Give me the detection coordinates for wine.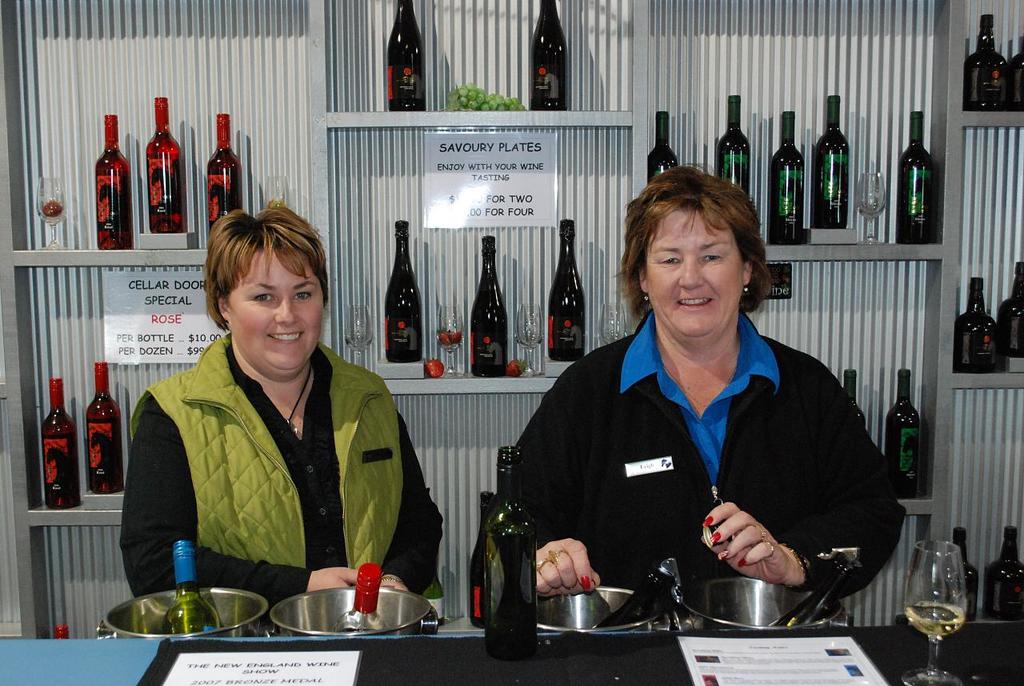
(710, 89, 753, 203).
